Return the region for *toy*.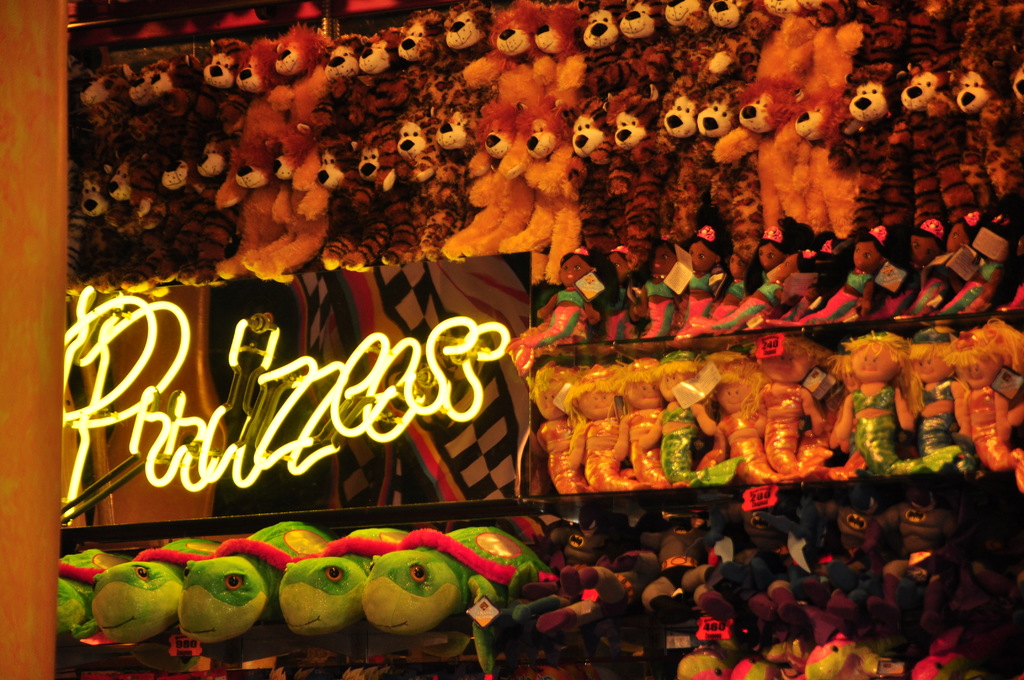
rect(646, 90, 717, 275).
